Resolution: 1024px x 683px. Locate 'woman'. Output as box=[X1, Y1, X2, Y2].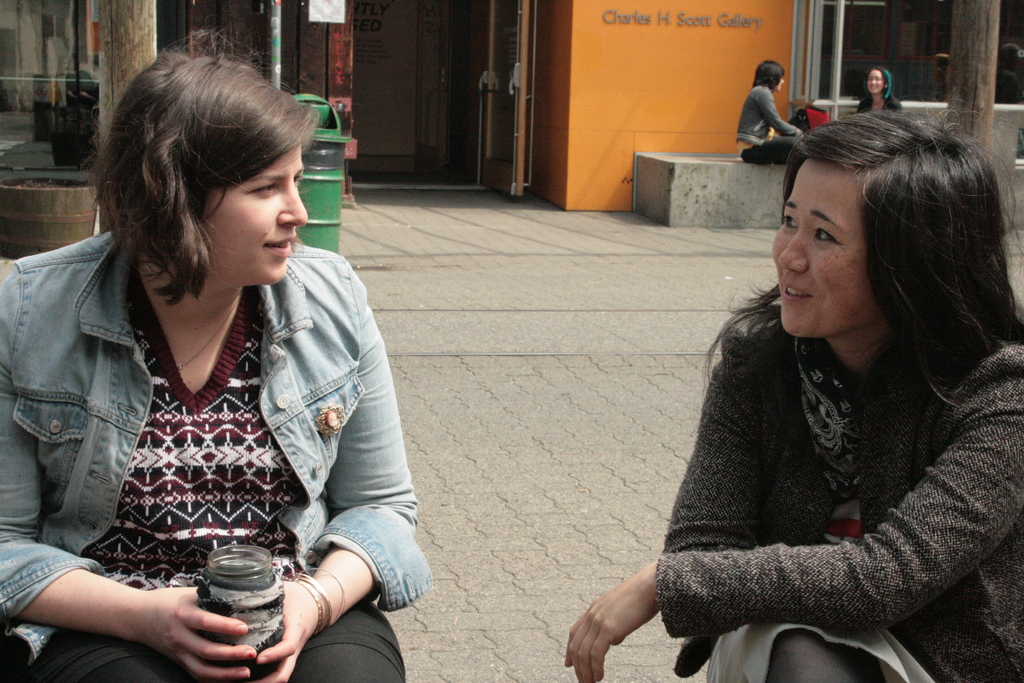
box=[616, 110, 1023, 667].
